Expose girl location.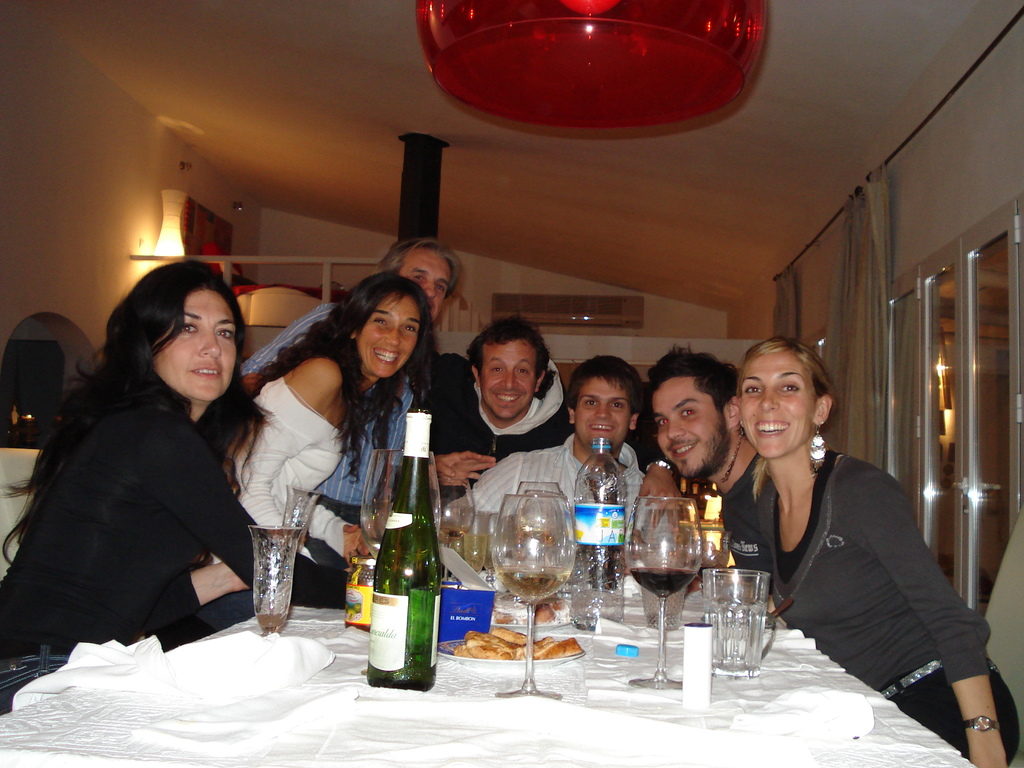
Exposed at [699, 335, 1023, 767].
